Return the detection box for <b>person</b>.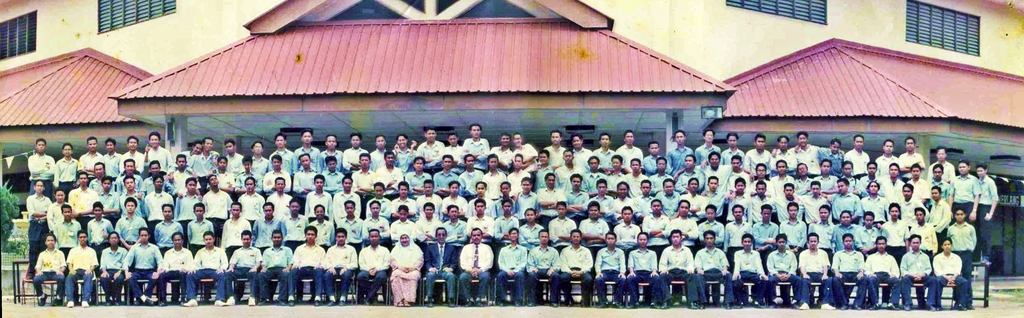
detection(949, 208, 974, 306).
